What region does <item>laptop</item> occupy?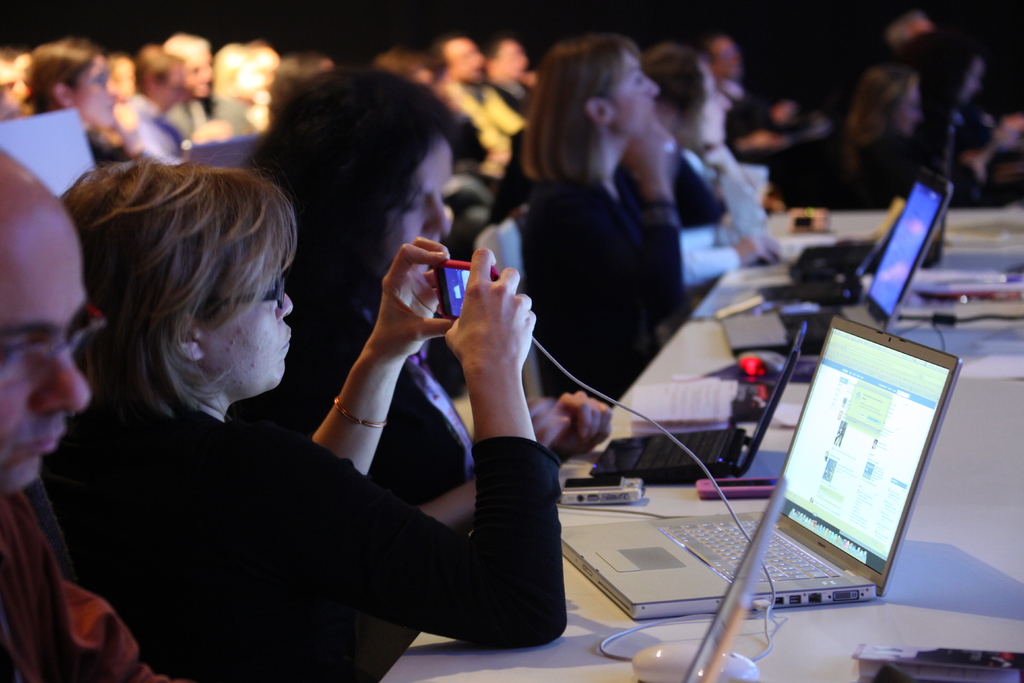
<bbox>716, 165, 953, 359</bbox>.
